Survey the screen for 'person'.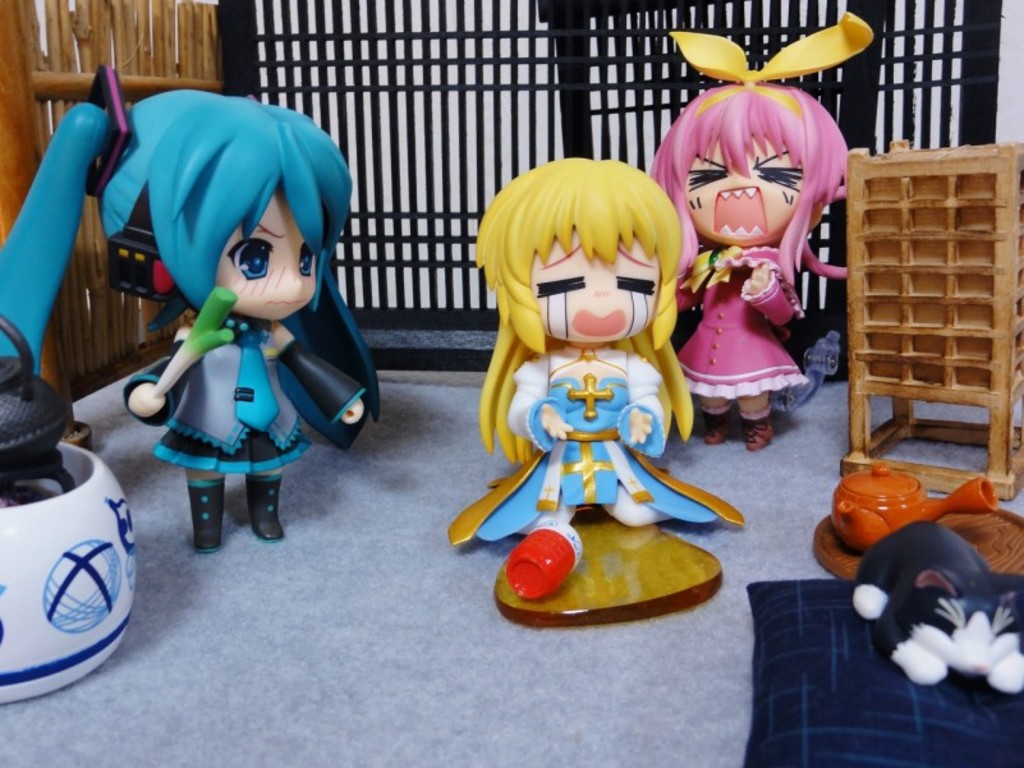
Survey found: (x1=0, y1=86, x2=384, y2=553).
